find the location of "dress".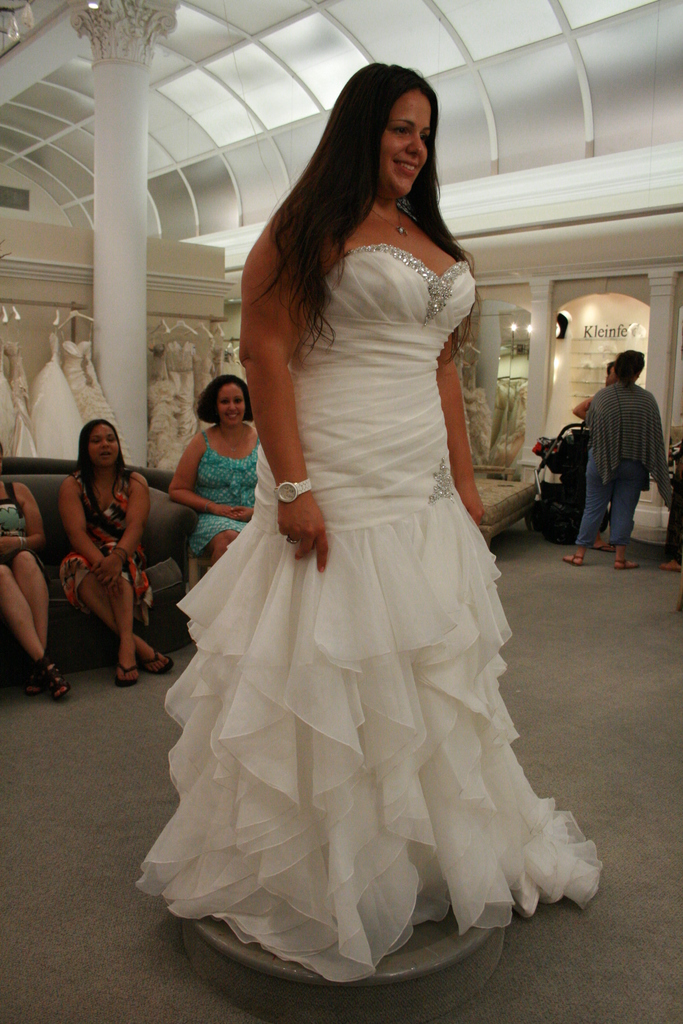
Location: {"left": 0, "top": 477, "right": 52, "bottom": 587}.
